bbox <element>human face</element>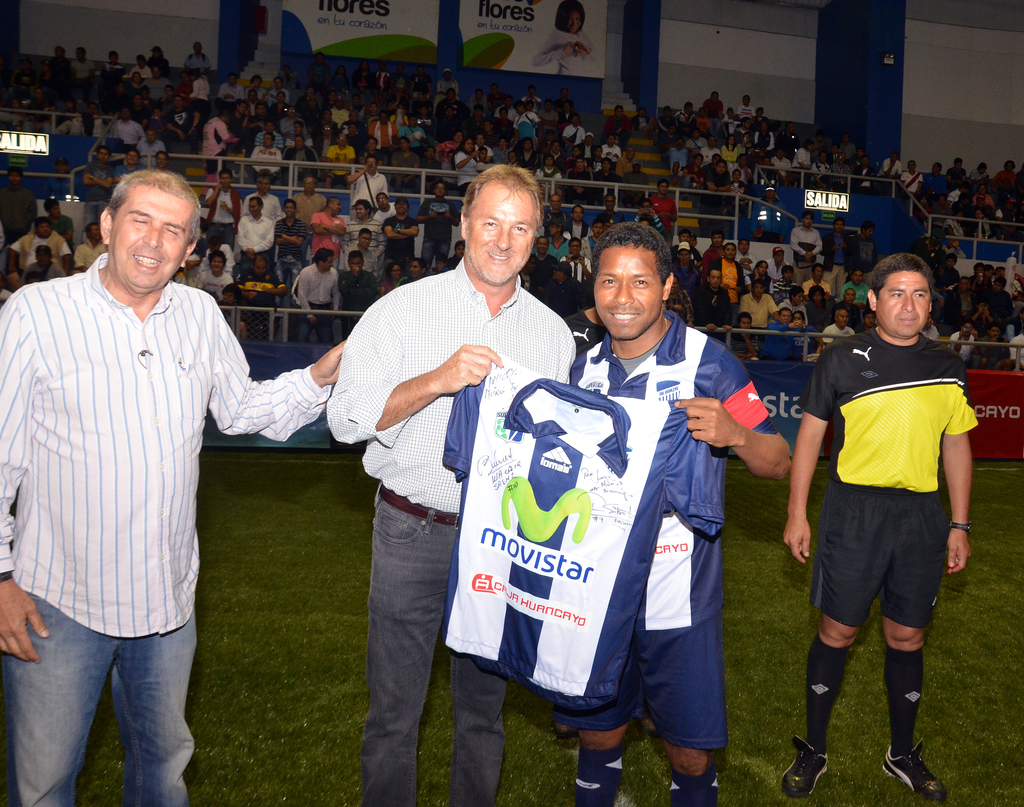
671, 275, 678, 290
